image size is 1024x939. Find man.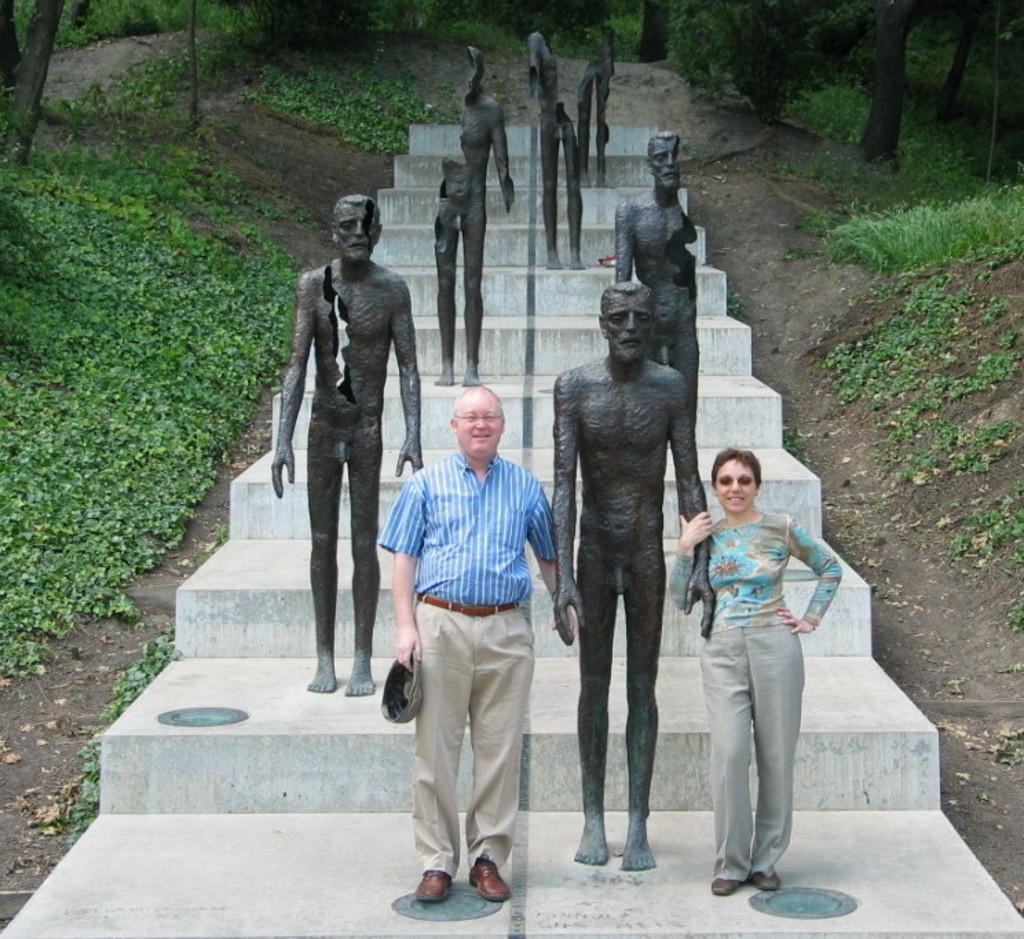
(x1=271, y1=190, x2=428, y2=698).
